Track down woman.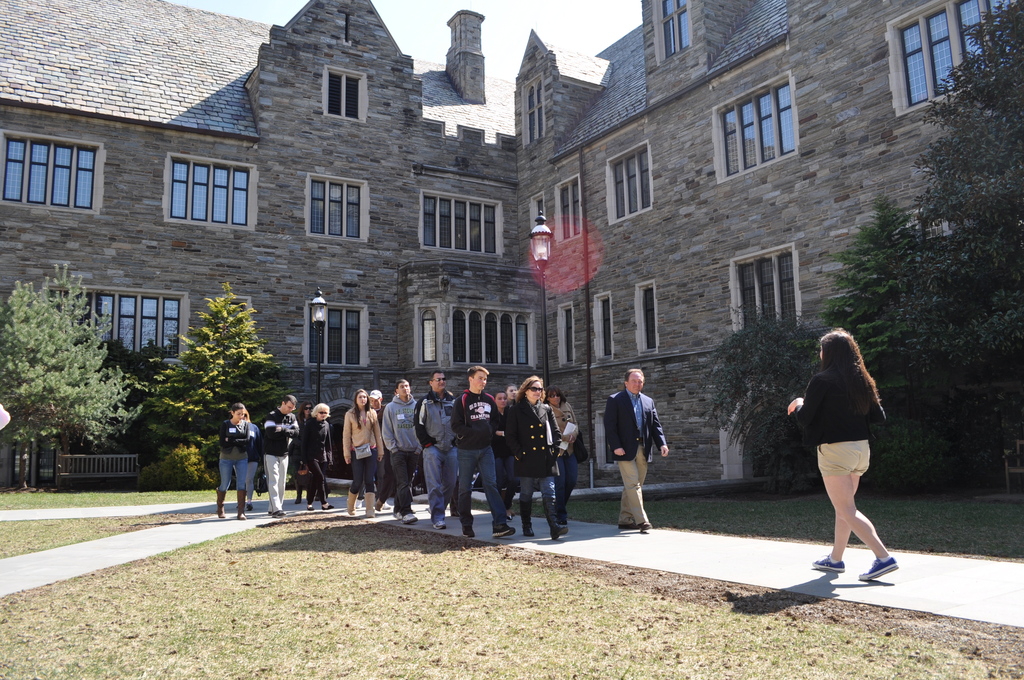
Tracked to (x1=803, y1=320, x2=908, y2=580).
